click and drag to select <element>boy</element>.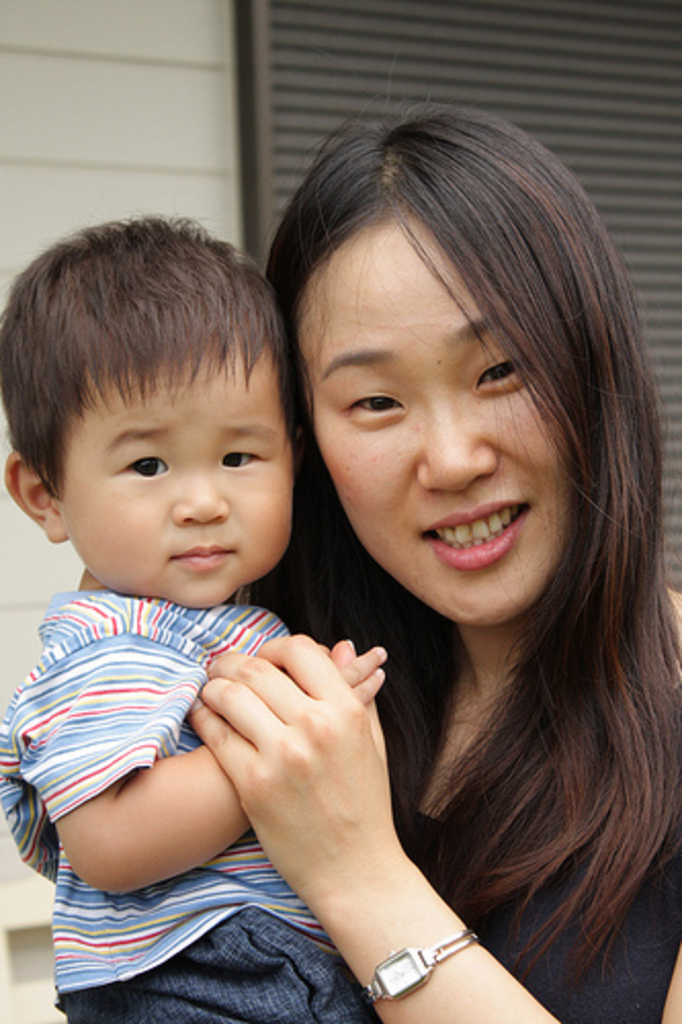
Selection: (16, 209, 424, 1004).
